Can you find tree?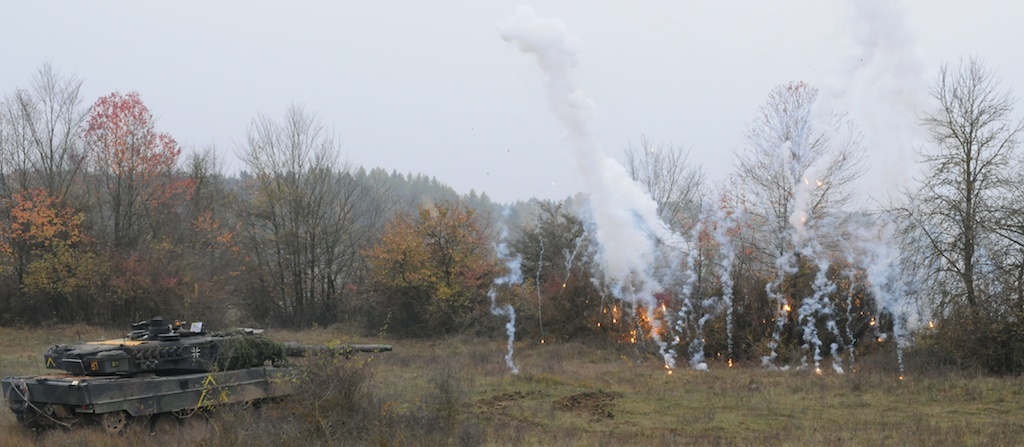
Yes, bounding box: {"left": 895, "top": 44, "right": 1008, "bottom": 362}.
